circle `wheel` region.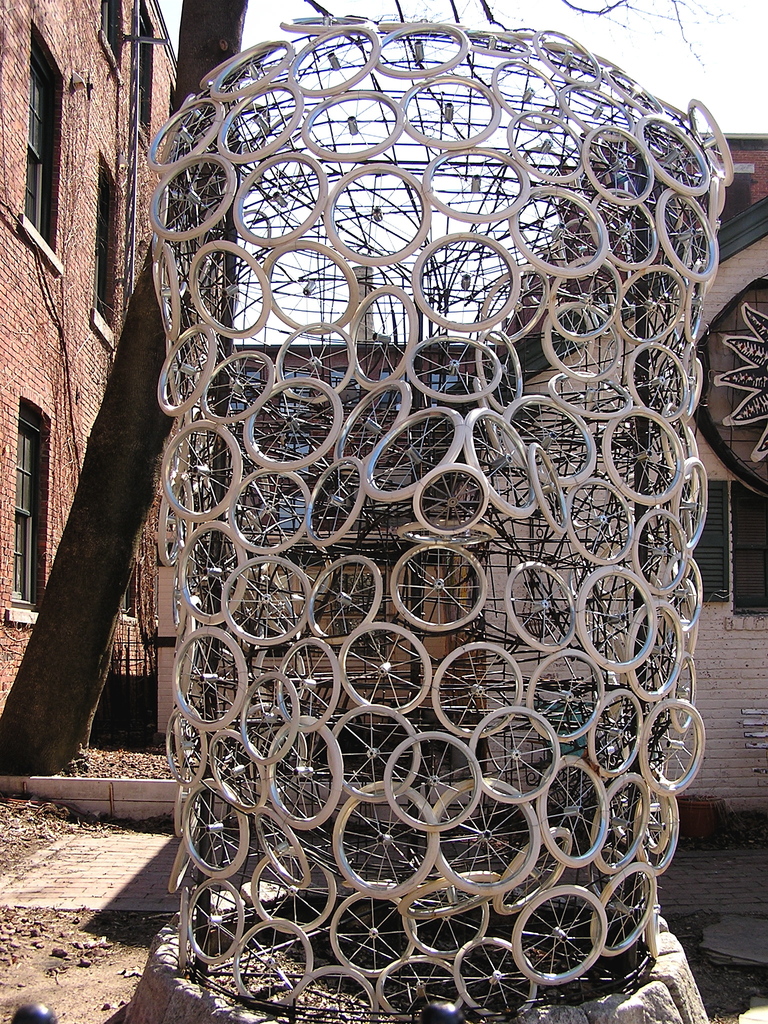
Region: x1=665, y1=652, x2=694, y2=731.
